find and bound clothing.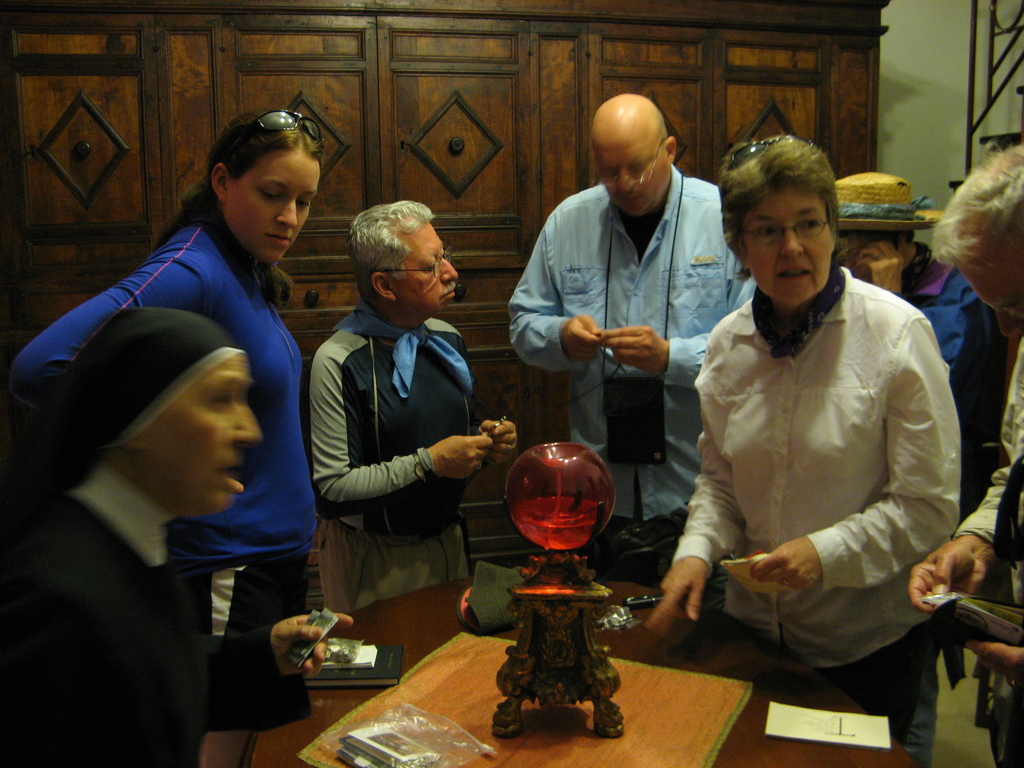
Bound: l=663, t=237, r=966, b=756.
